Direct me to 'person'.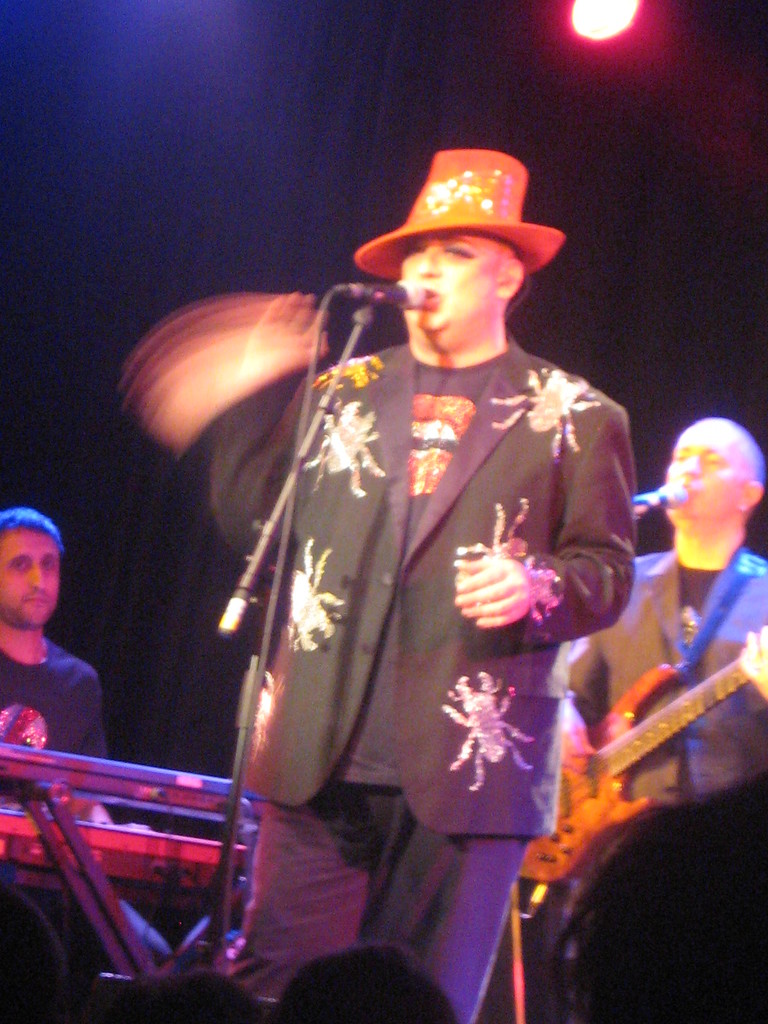
Direction: select_region(515, 412, 767, 1023).
